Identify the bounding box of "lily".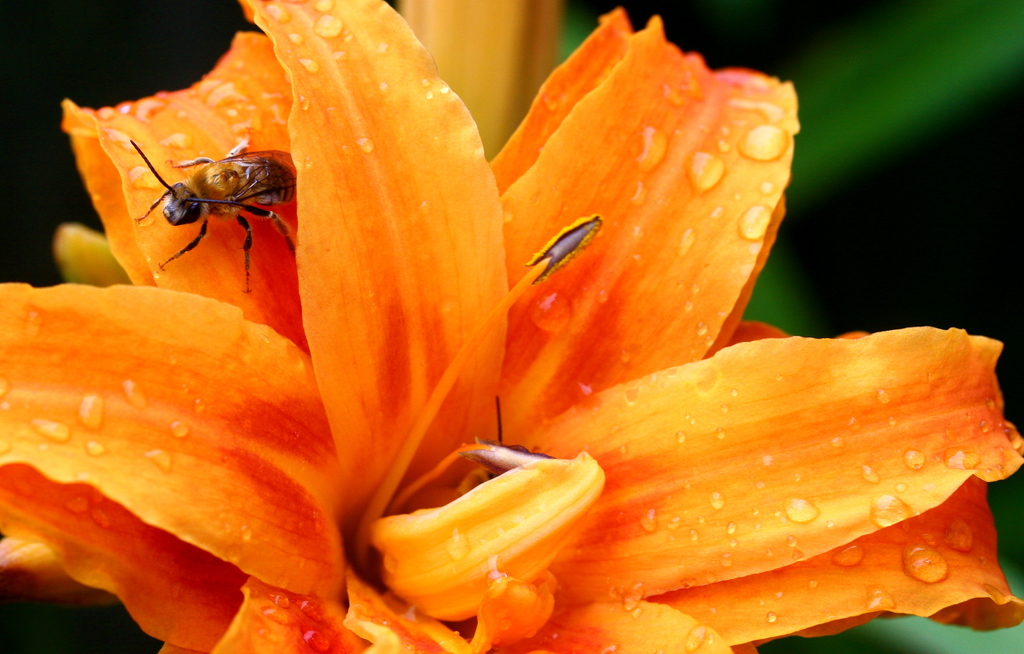
0 0 1023 653.
